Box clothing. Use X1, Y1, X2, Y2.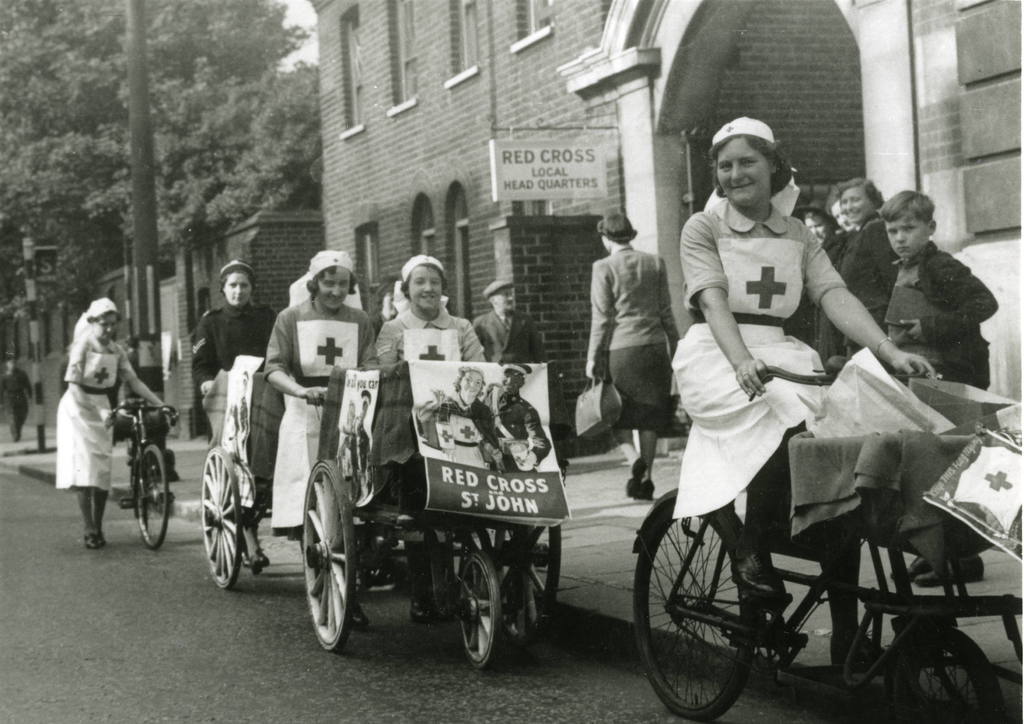
586, 241, 676, 438.
